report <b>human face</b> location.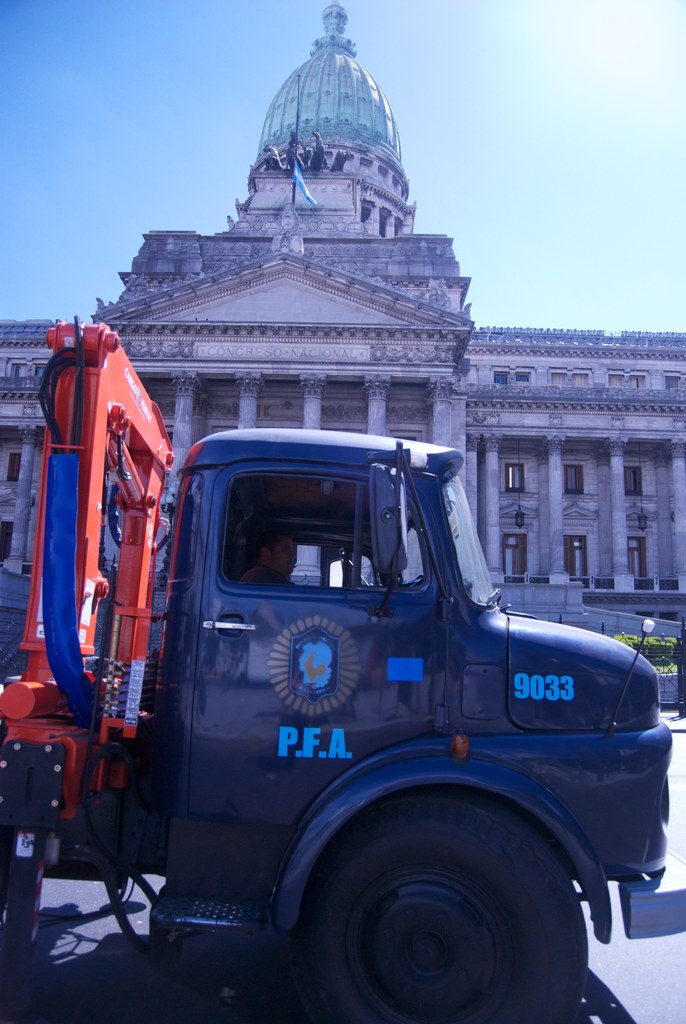
Report: x1=268 y1=536 x2=298 y2=579.
